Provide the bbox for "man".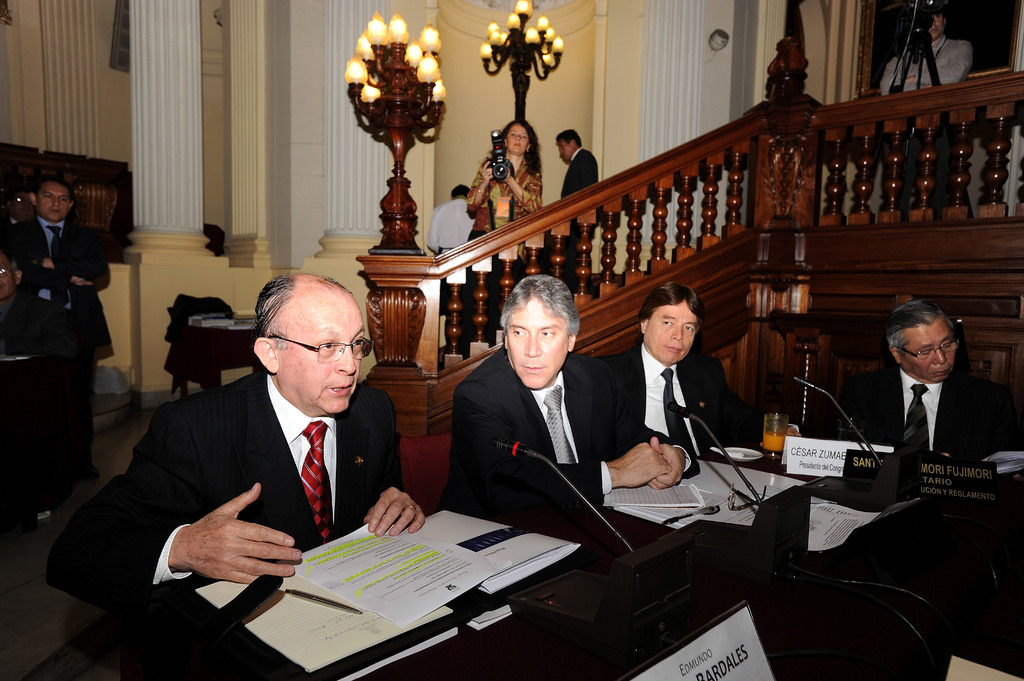
428, 186, 473, 348.
